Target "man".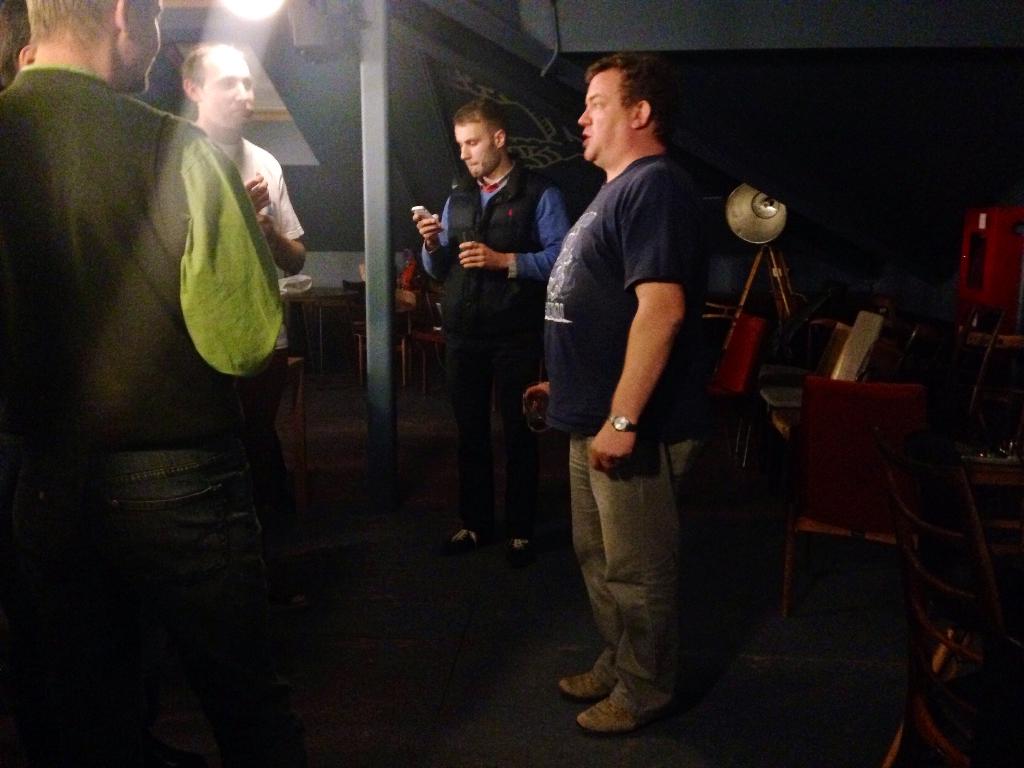
Target region: 412/102/571/545.
